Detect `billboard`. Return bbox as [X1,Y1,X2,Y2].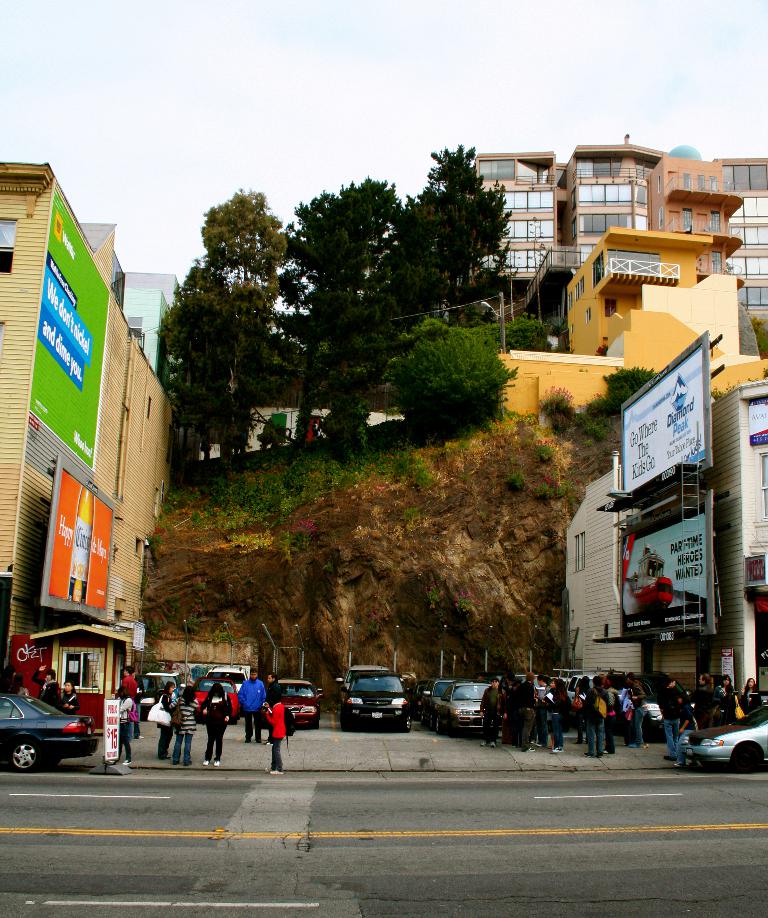
[46,459,118,625].
